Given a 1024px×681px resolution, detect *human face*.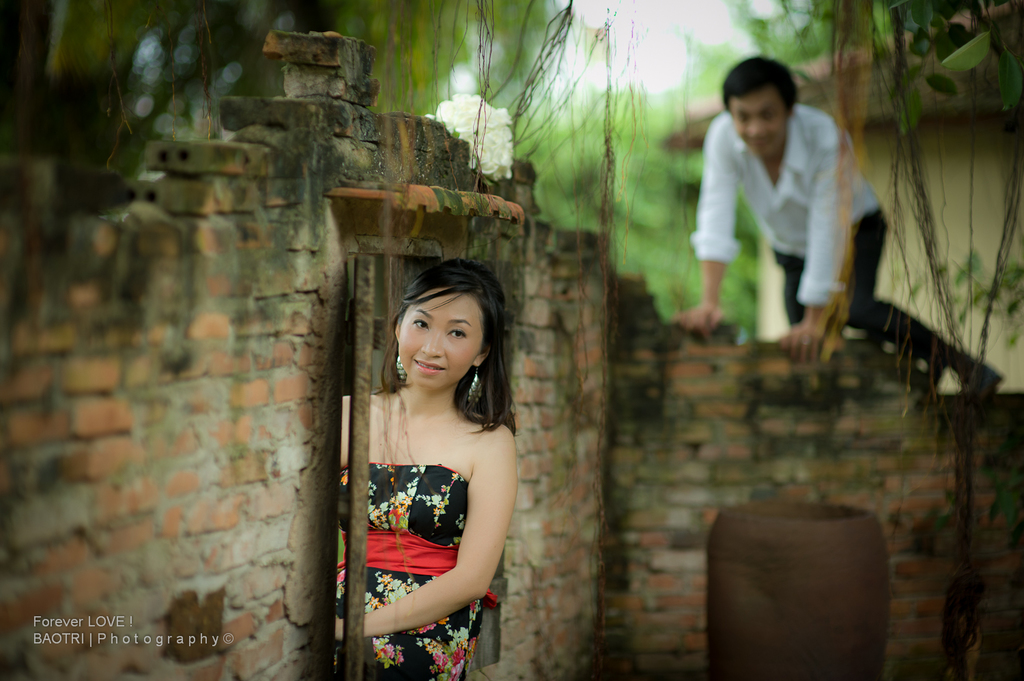
bbox=[400, 291, 479, 390].
